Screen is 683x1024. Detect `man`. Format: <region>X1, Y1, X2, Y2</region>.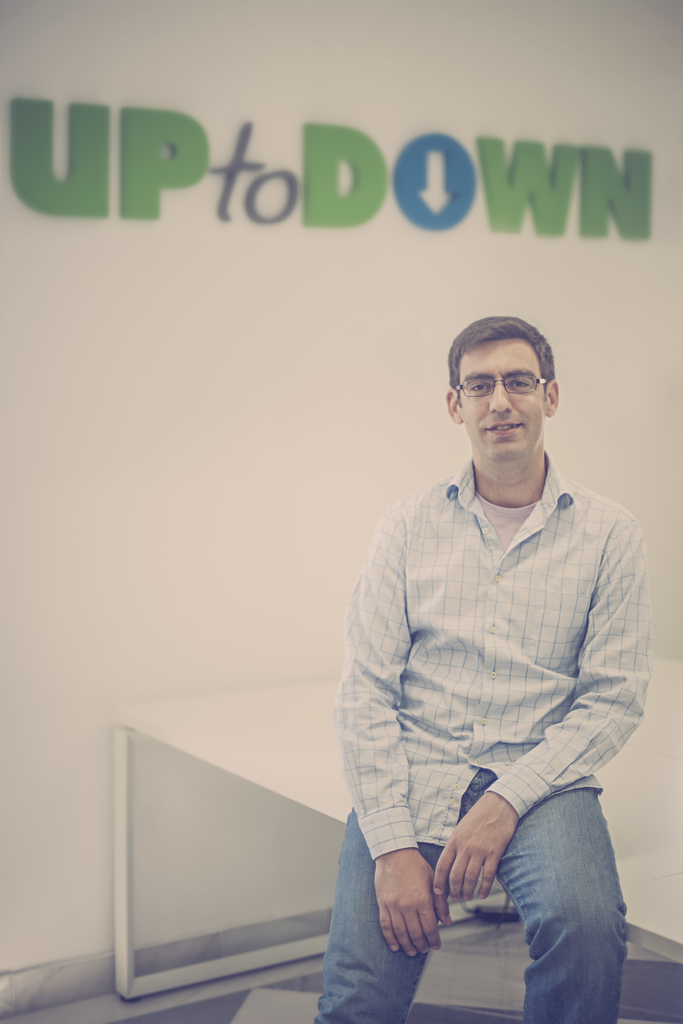
<region>313, 311, 651, 1023</region>.
